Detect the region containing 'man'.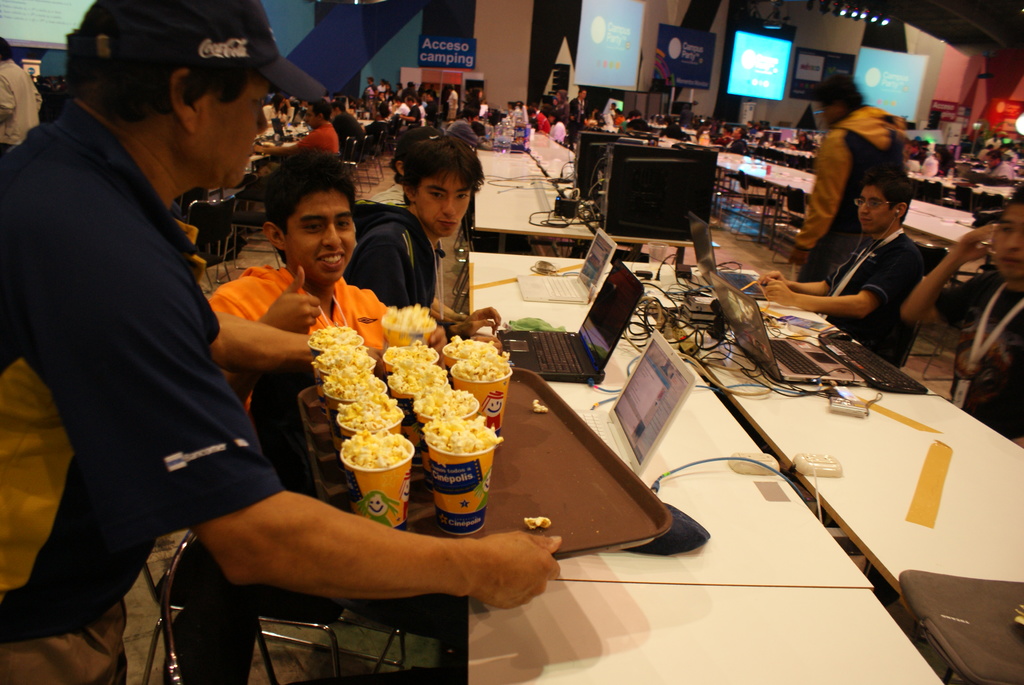
212:145:452:399.
